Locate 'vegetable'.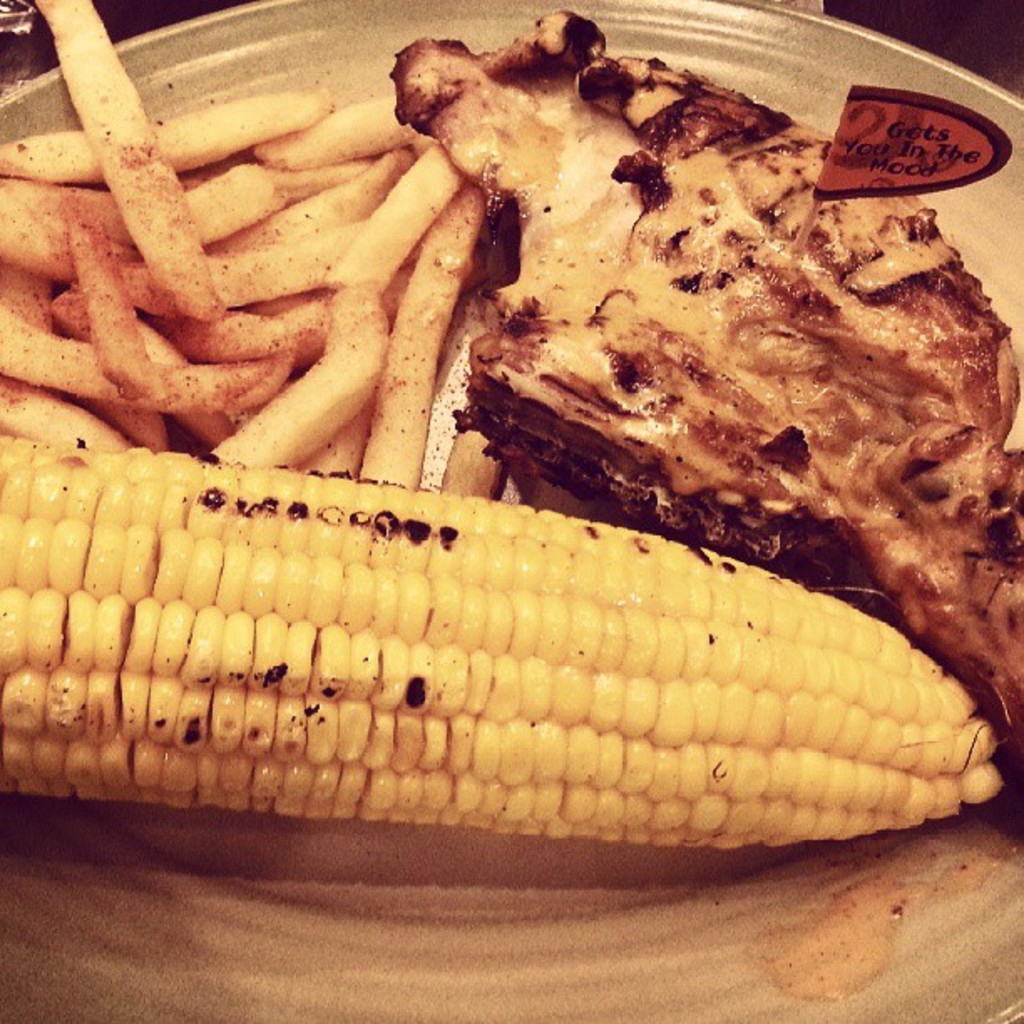
Bounding box: {"x1": 18, "y1": 438, "x2": 949, "y2": 835}.
